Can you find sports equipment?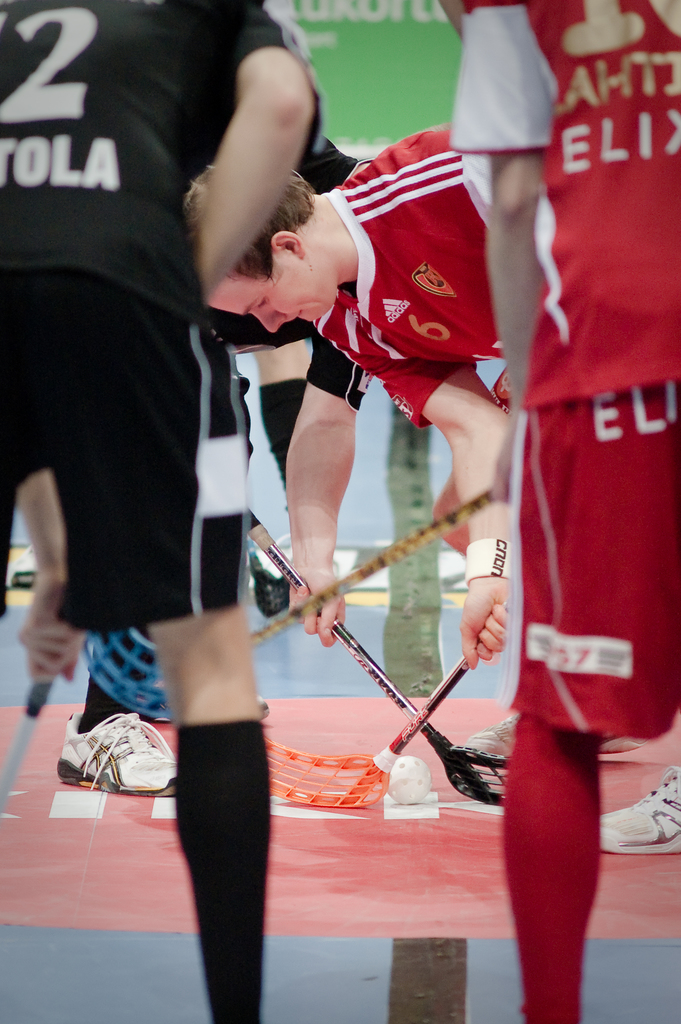
Yes, bounding box: (61, 705, 179, 787).
